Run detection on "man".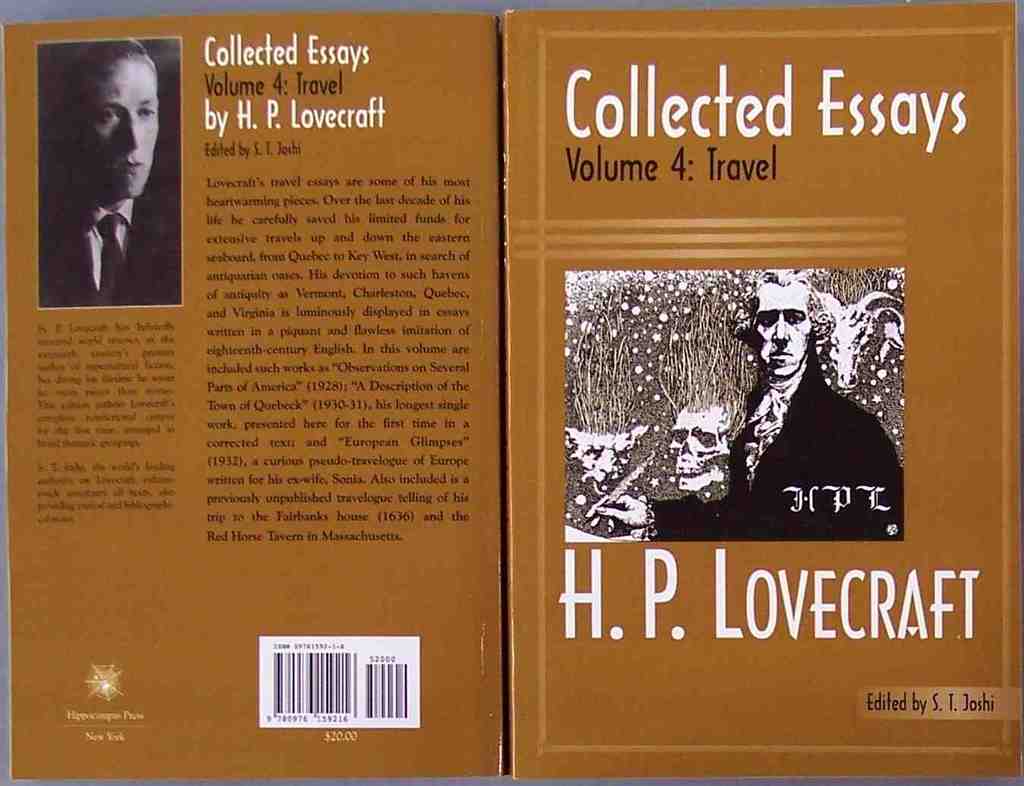
Result: region(41, 20, 169, 300).
